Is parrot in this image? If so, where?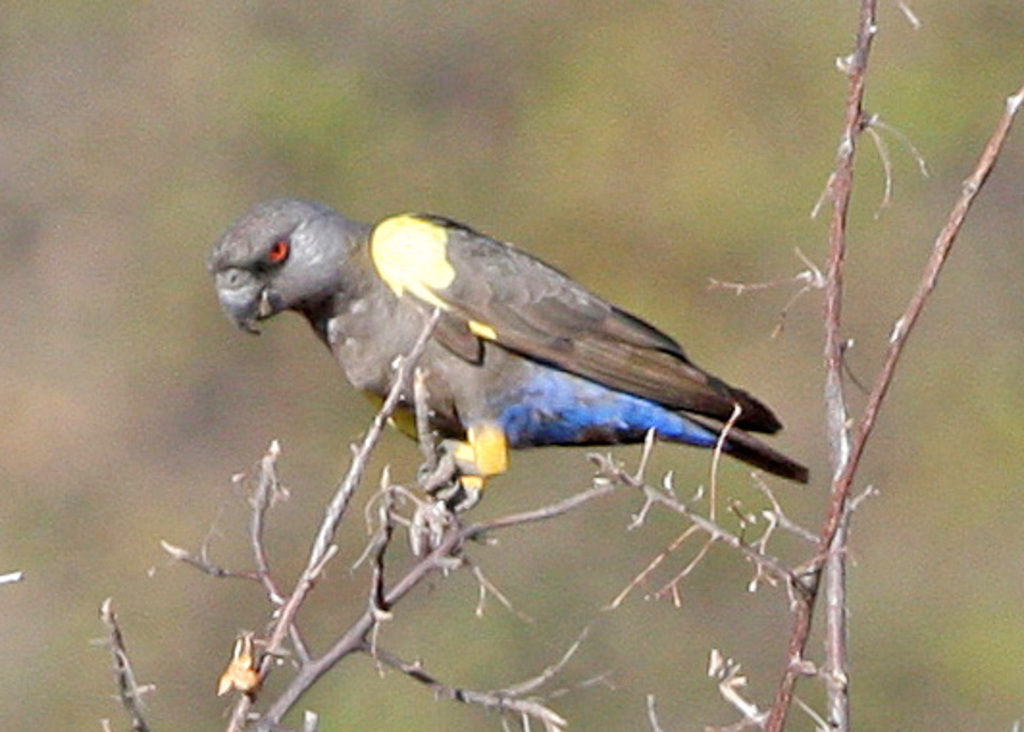
Yes, at [left=207, top=195, right=814, bottom=512].
